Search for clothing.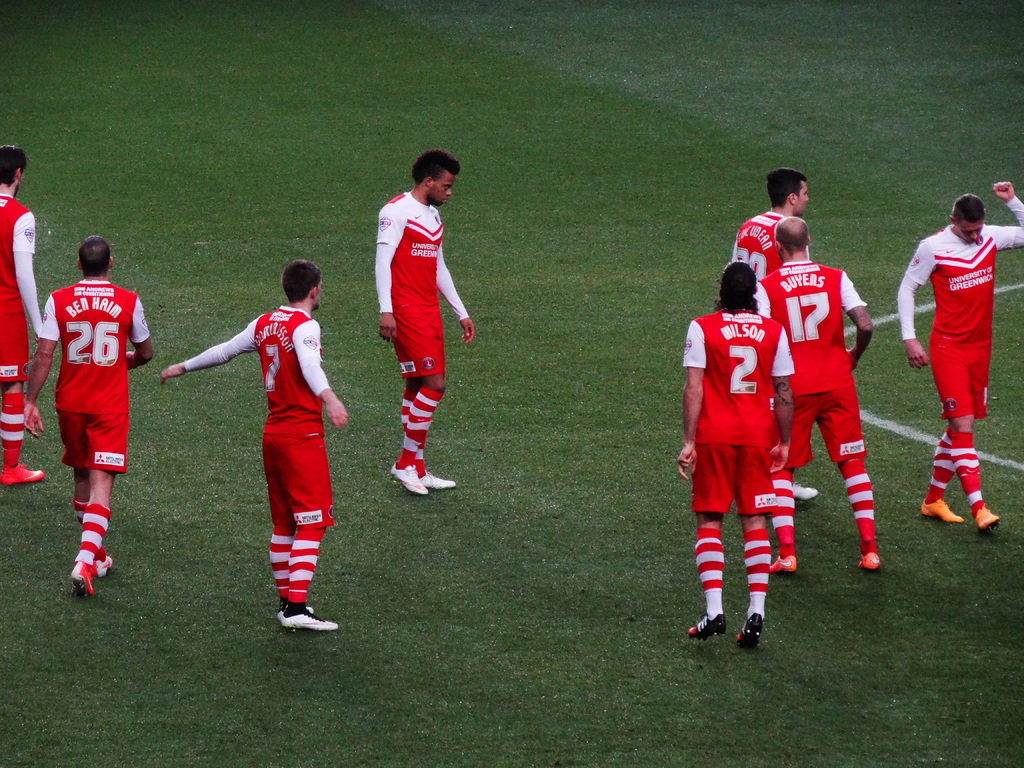
Found at <region>38, 273, 149, 475</region>.
